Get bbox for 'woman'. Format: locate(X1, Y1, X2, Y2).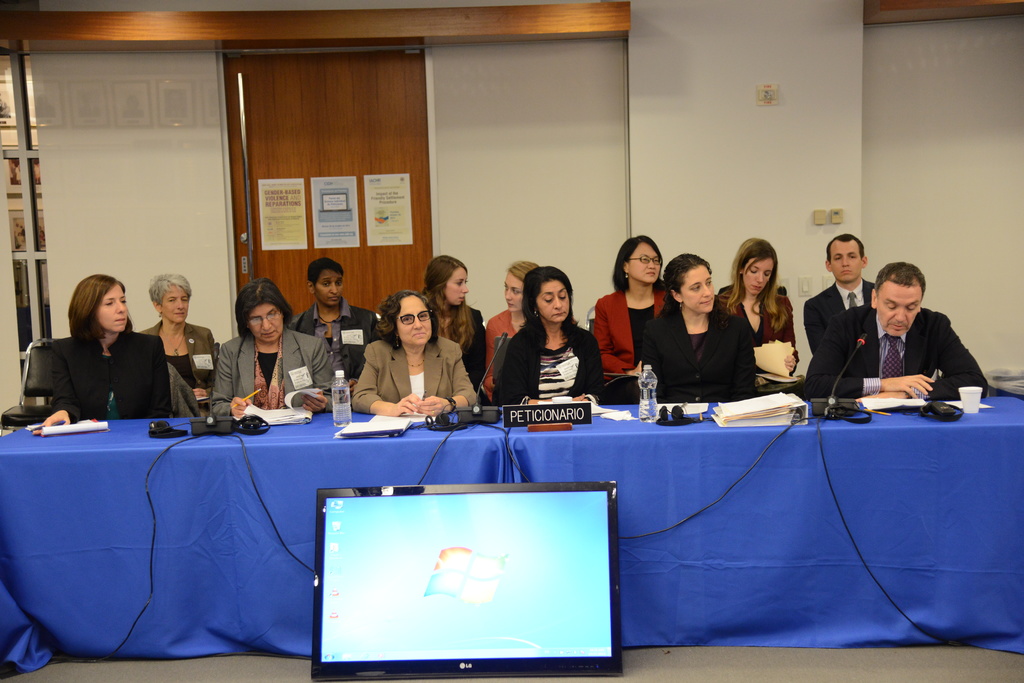
locate(348, 290, 476, 420).
